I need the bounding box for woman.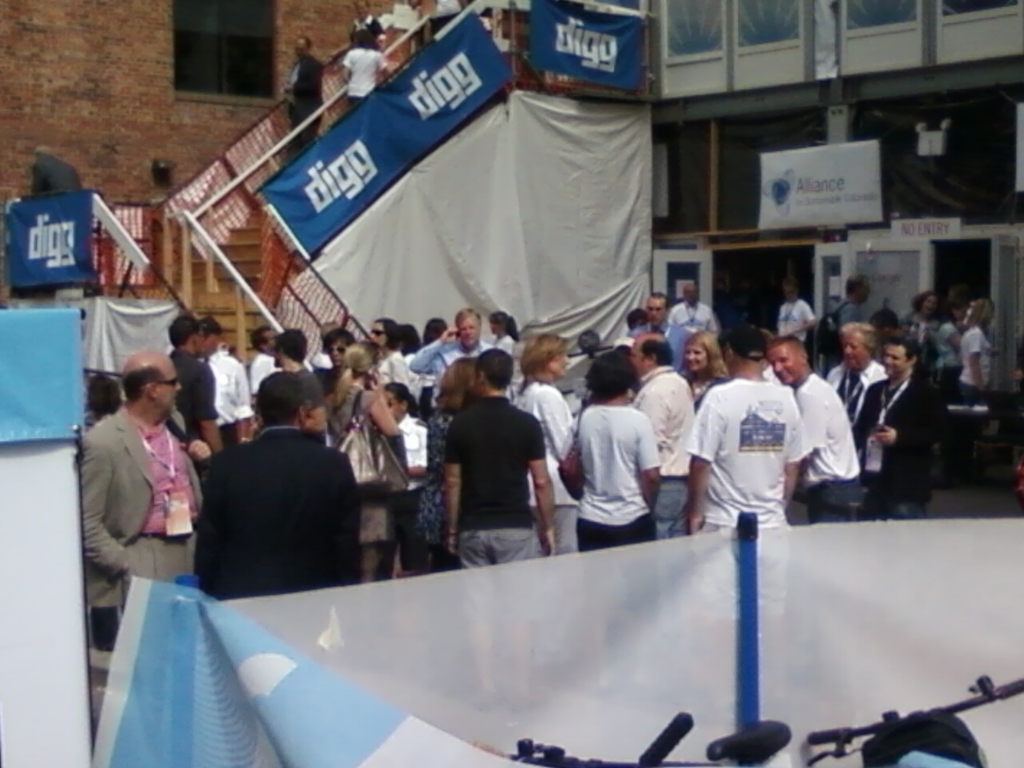
Here it is: x1=685, y1=335, x2=725, y2=407.
